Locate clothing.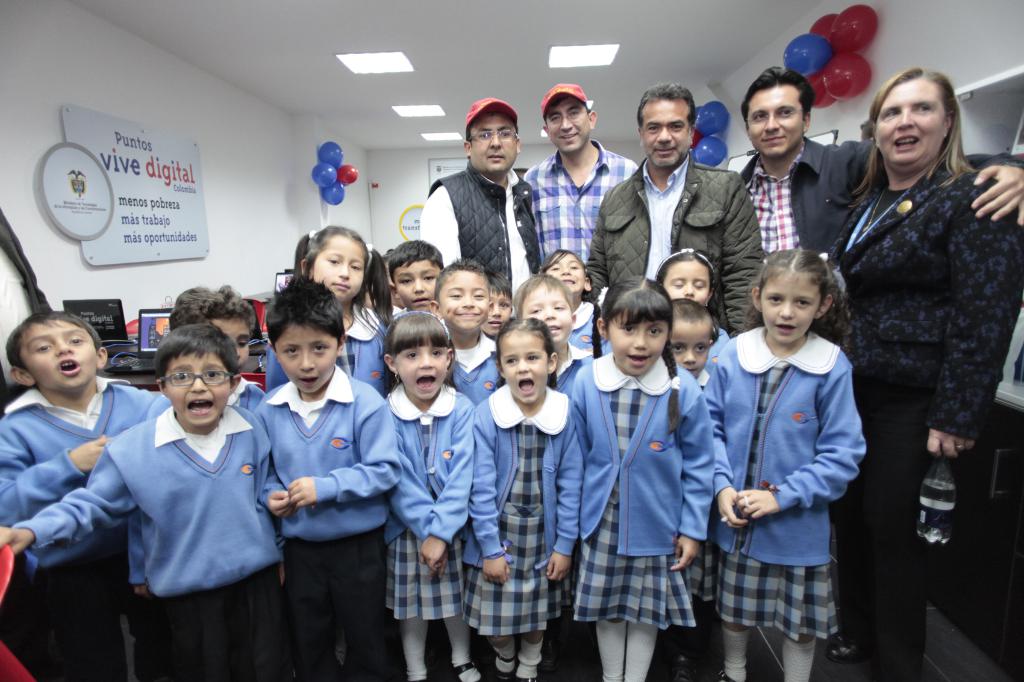
Bounding box: rect(161, 552, 283, 681).
